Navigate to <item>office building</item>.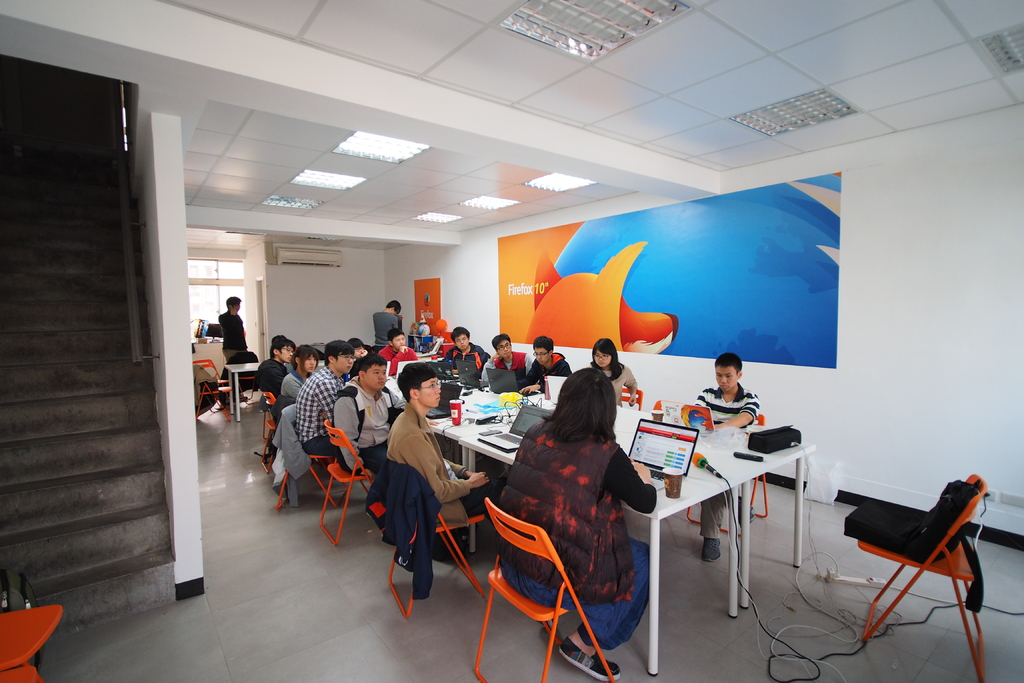
Navigation target: 93, 42, 934, 682.
